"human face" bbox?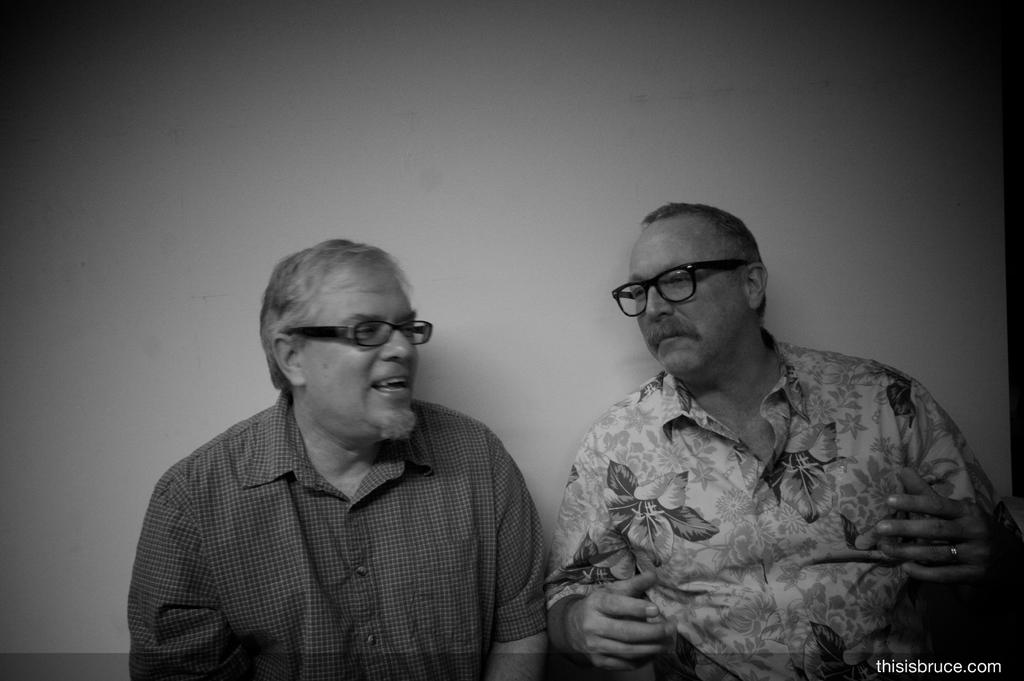
box=[626, 223, 746, 381]
